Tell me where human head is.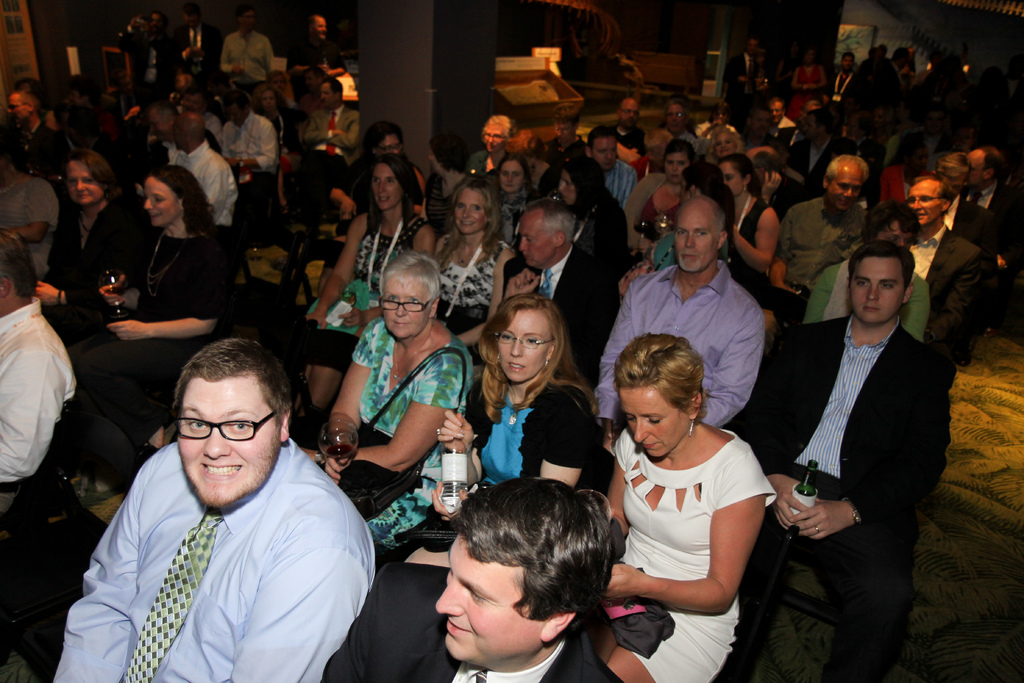
human head is at {"x1": 745, "y1": 38, "x2": 758, "y2": 53}.
